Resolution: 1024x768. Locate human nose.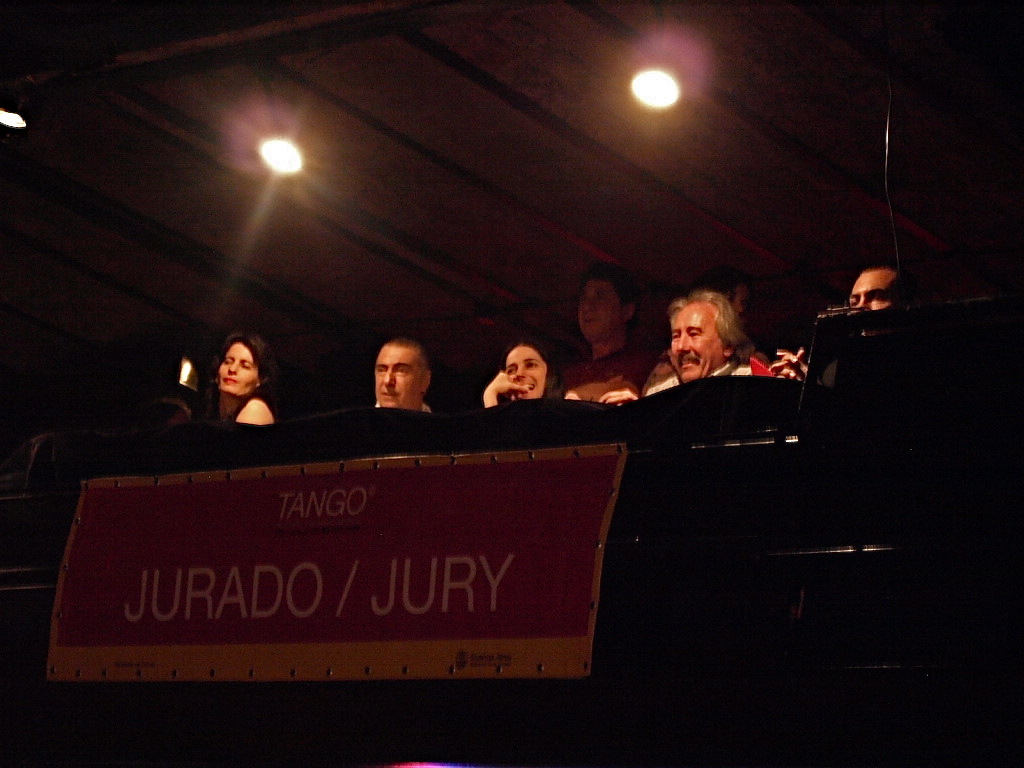
(x1=229, y1=362, x2=239, y2=371).
